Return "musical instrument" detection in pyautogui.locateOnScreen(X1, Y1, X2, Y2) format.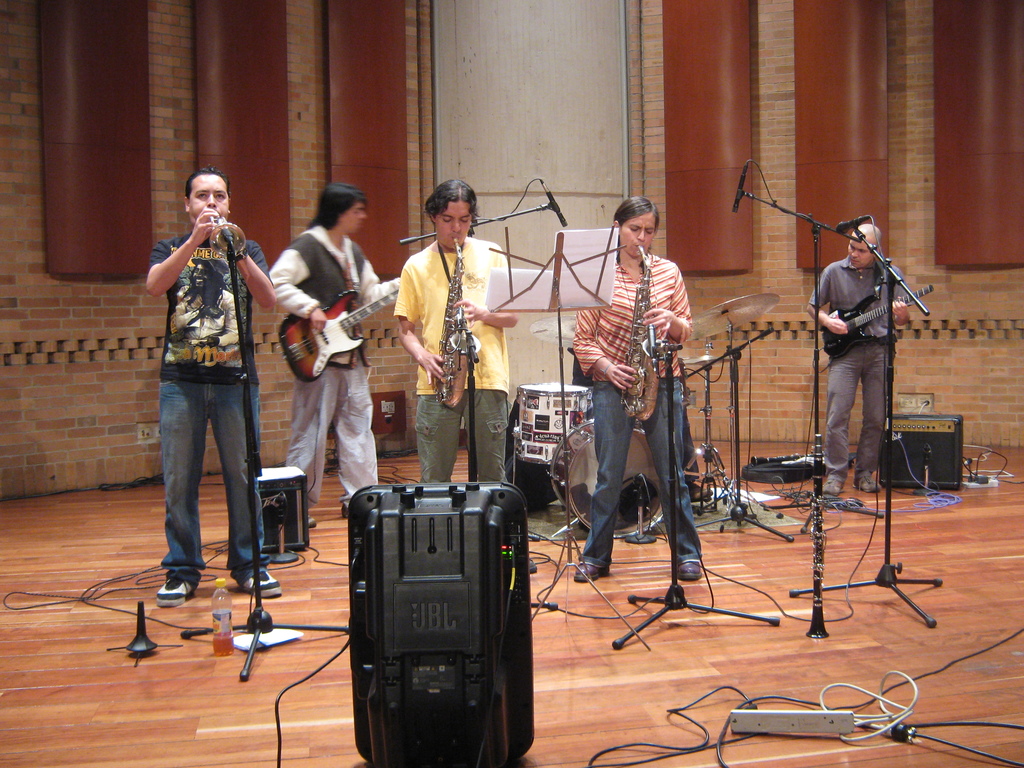
pyautogui.locateOnScreen(670, 342, 726, 506).
